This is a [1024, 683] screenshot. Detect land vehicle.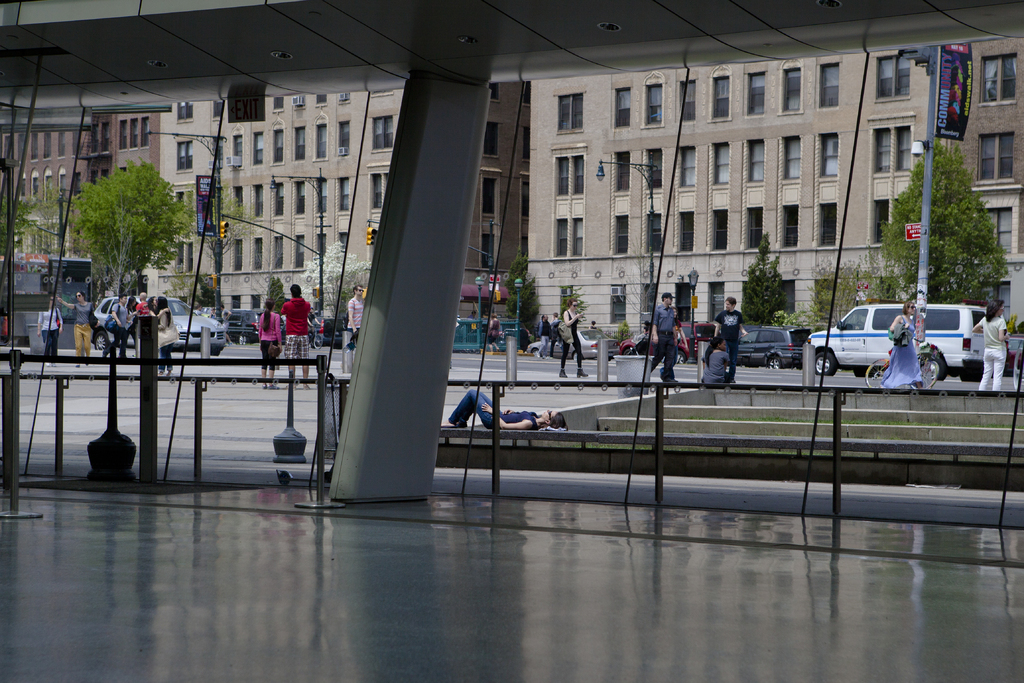
bbox(280, 311, 344, 346).
